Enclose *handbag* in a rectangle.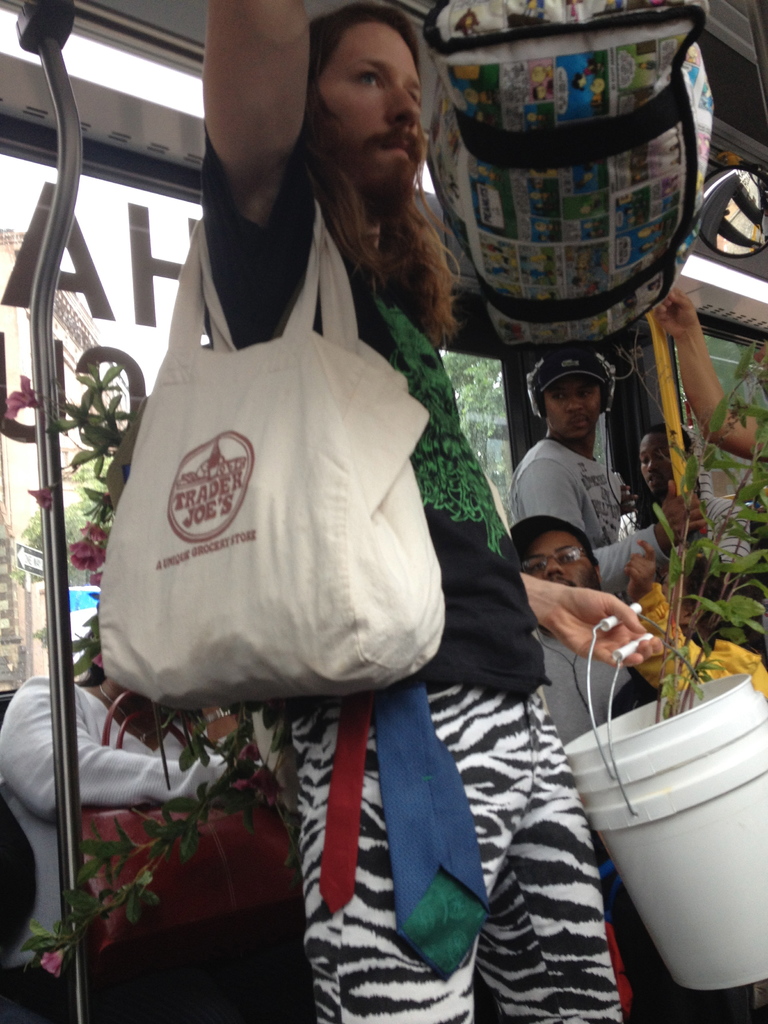
x1=97, y1=202, x2=449, y2=692.
